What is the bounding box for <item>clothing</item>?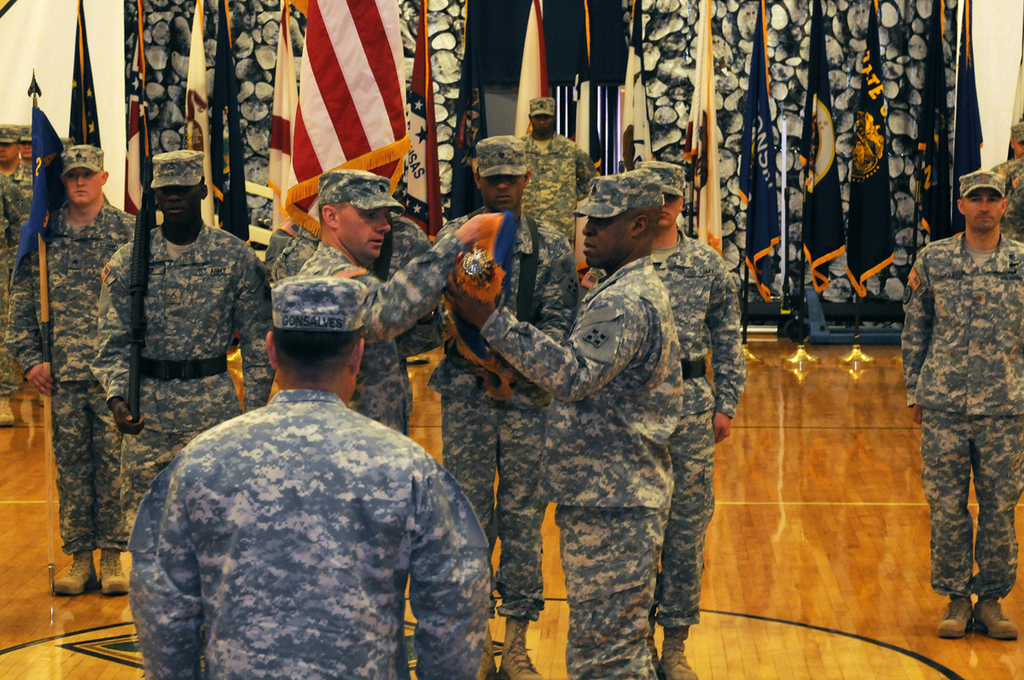
(left=125, top=328, right=482, bottom=674).
